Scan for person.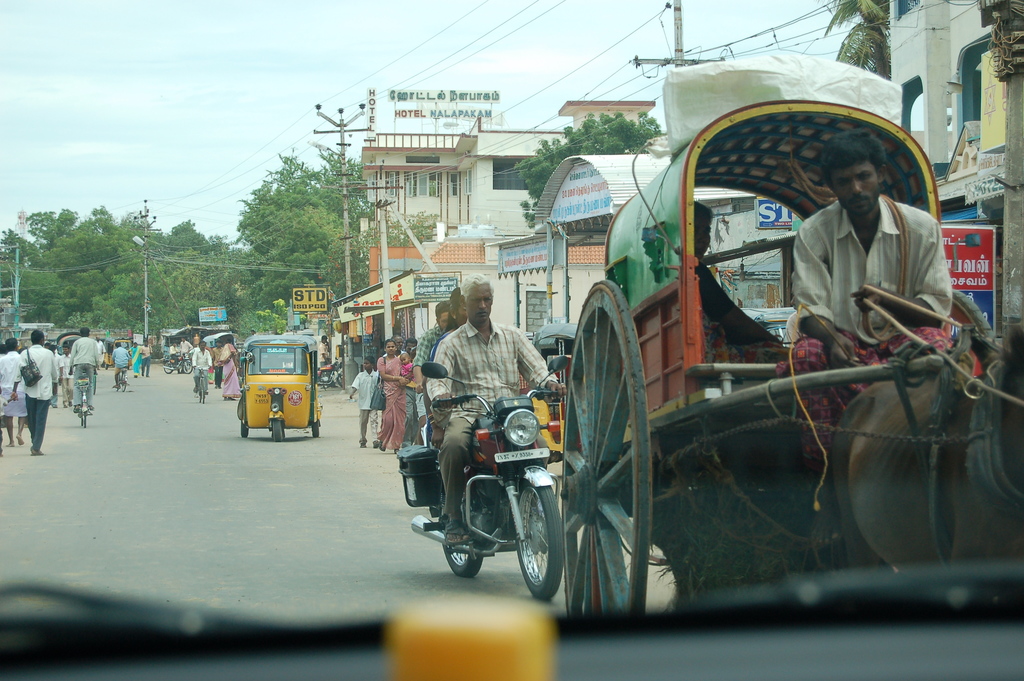
Scan result: 216:340:244:400.
